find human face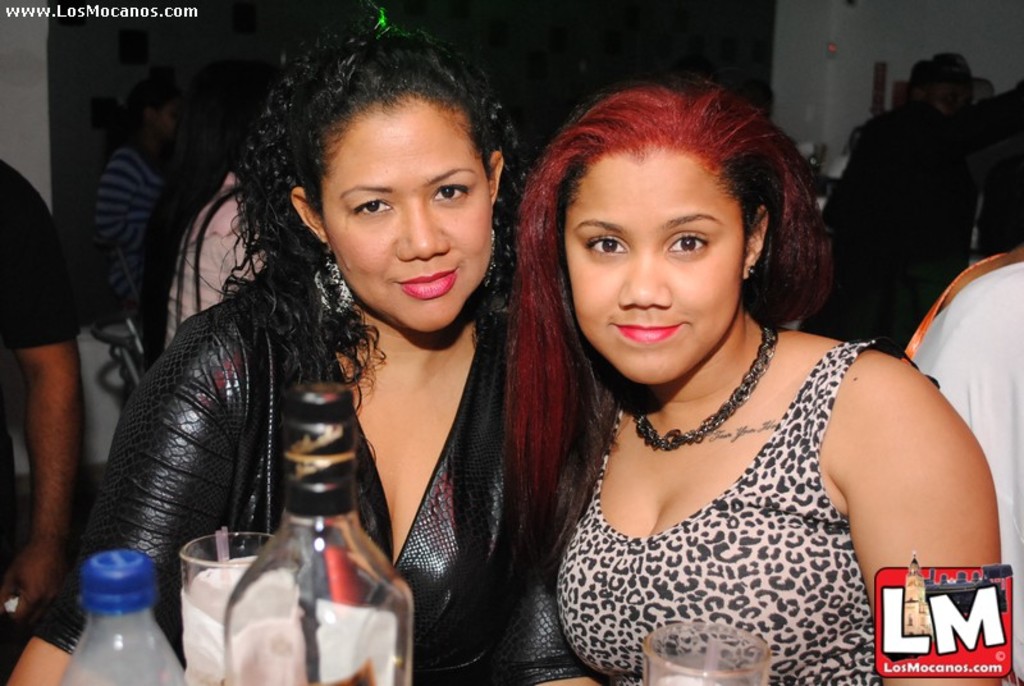
l=557, t=164, r=737, b=387
